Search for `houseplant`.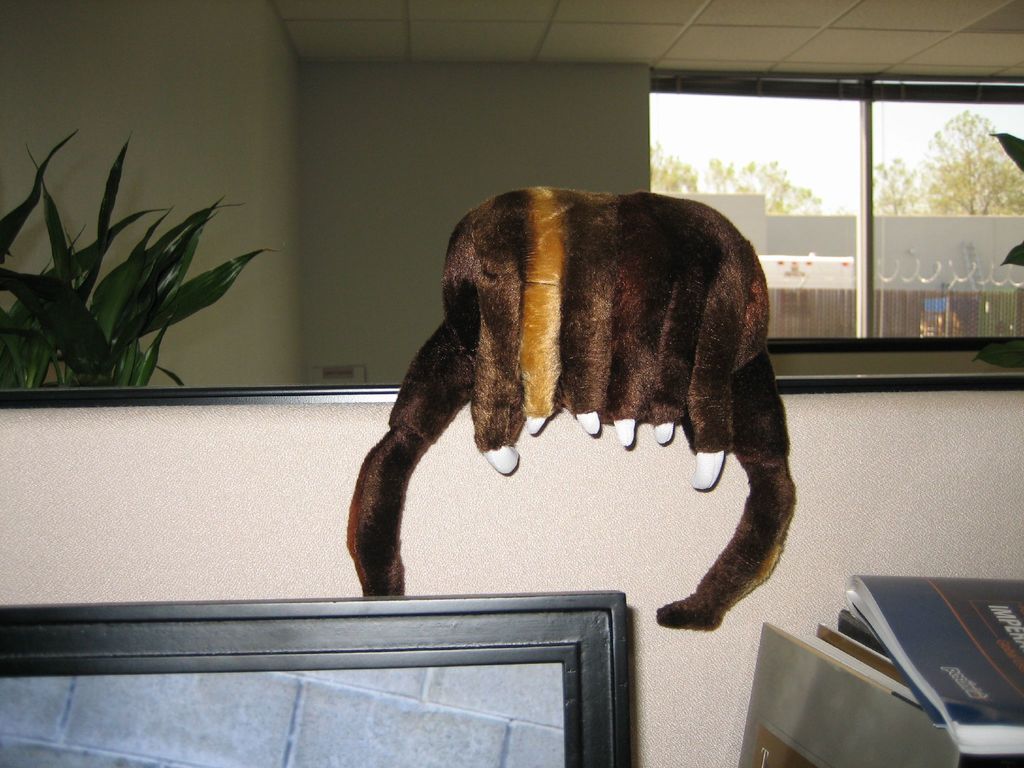
Found at crop(0, 125, 282, 389).
